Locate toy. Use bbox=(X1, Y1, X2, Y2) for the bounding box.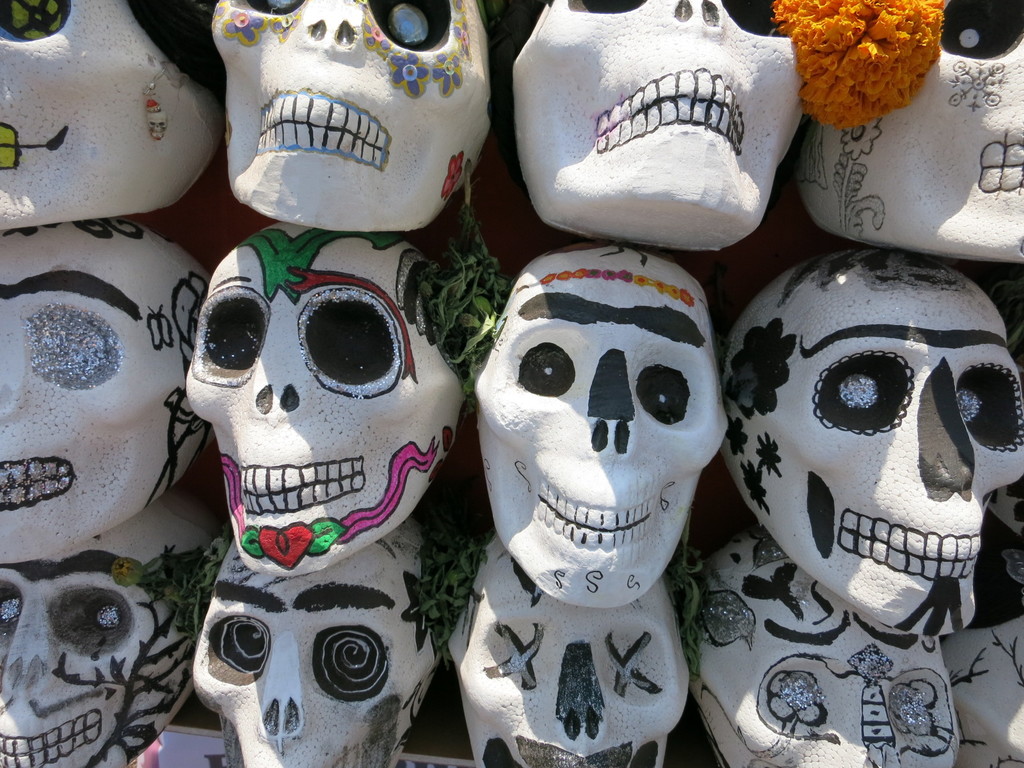
bbox=(462, 236, 730, 624).
